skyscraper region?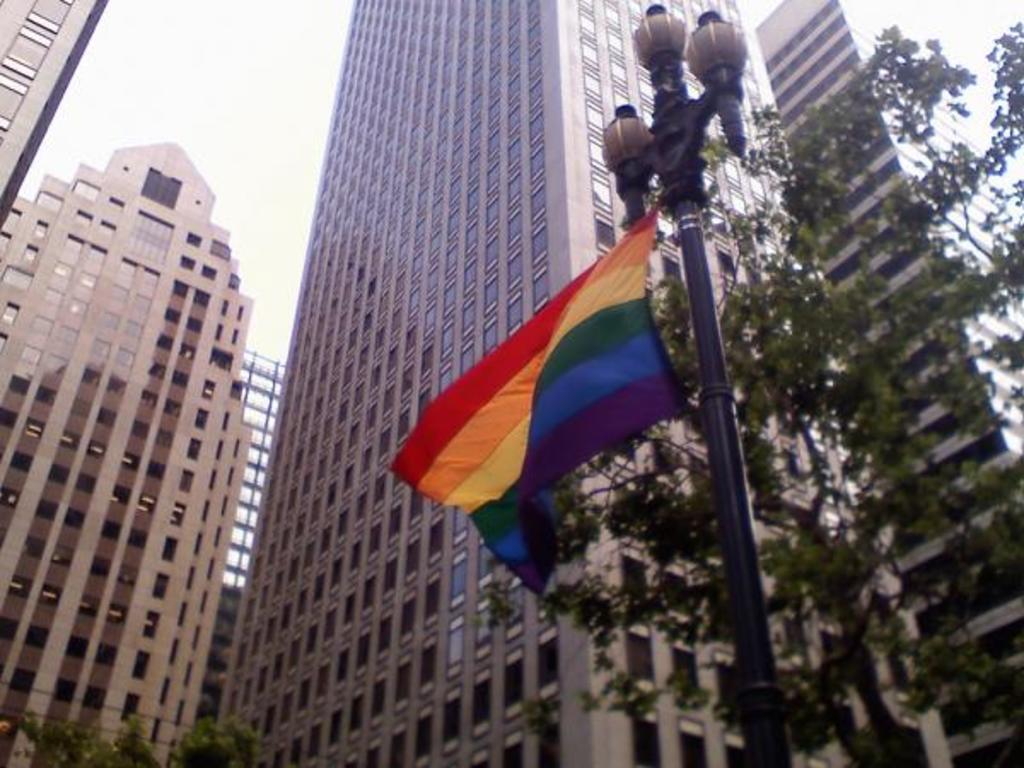
<bbox>196, 343, 297, 746</bbox>
